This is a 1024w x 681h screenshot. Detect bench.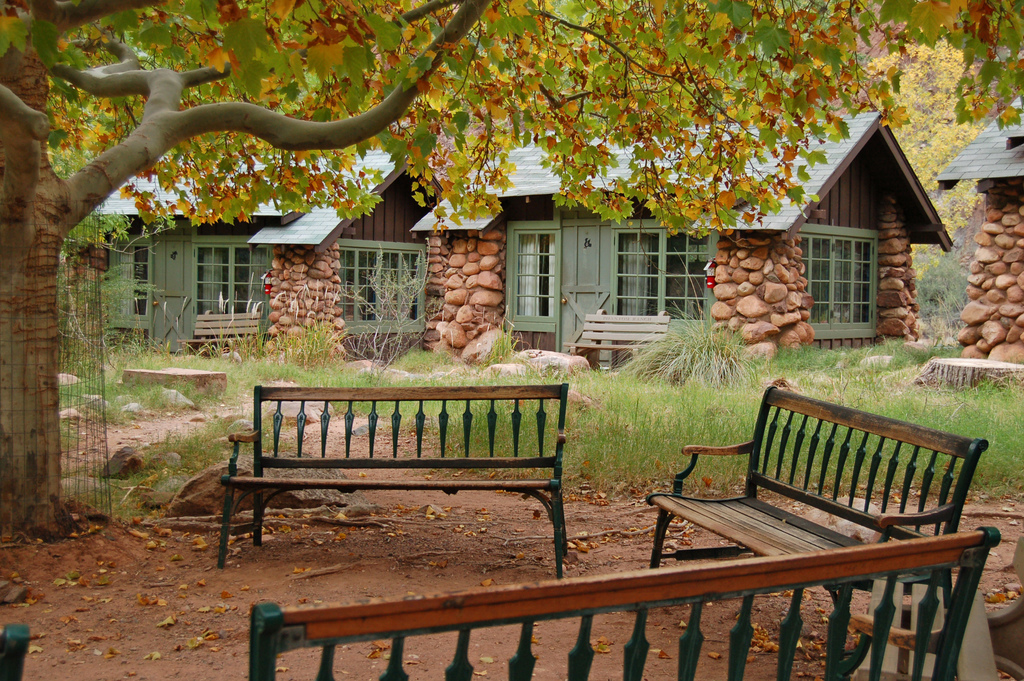
select_region(0, 624, 30, 680).
